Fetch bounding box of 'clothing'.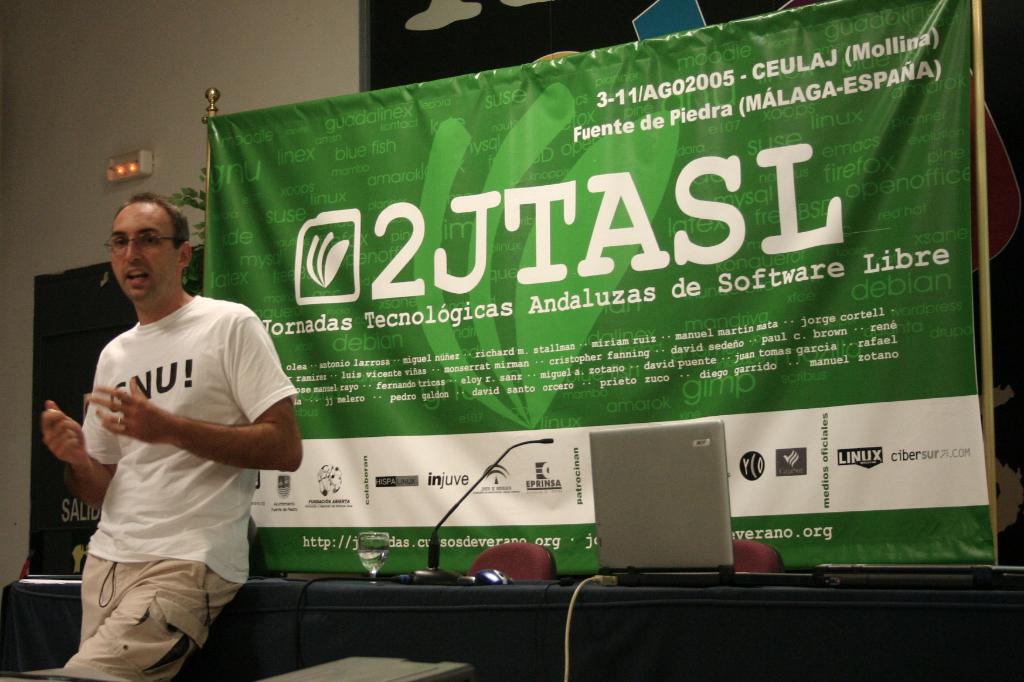
Bbox: pyautogui.locateOnScreen(36, 261, 286, 645).
